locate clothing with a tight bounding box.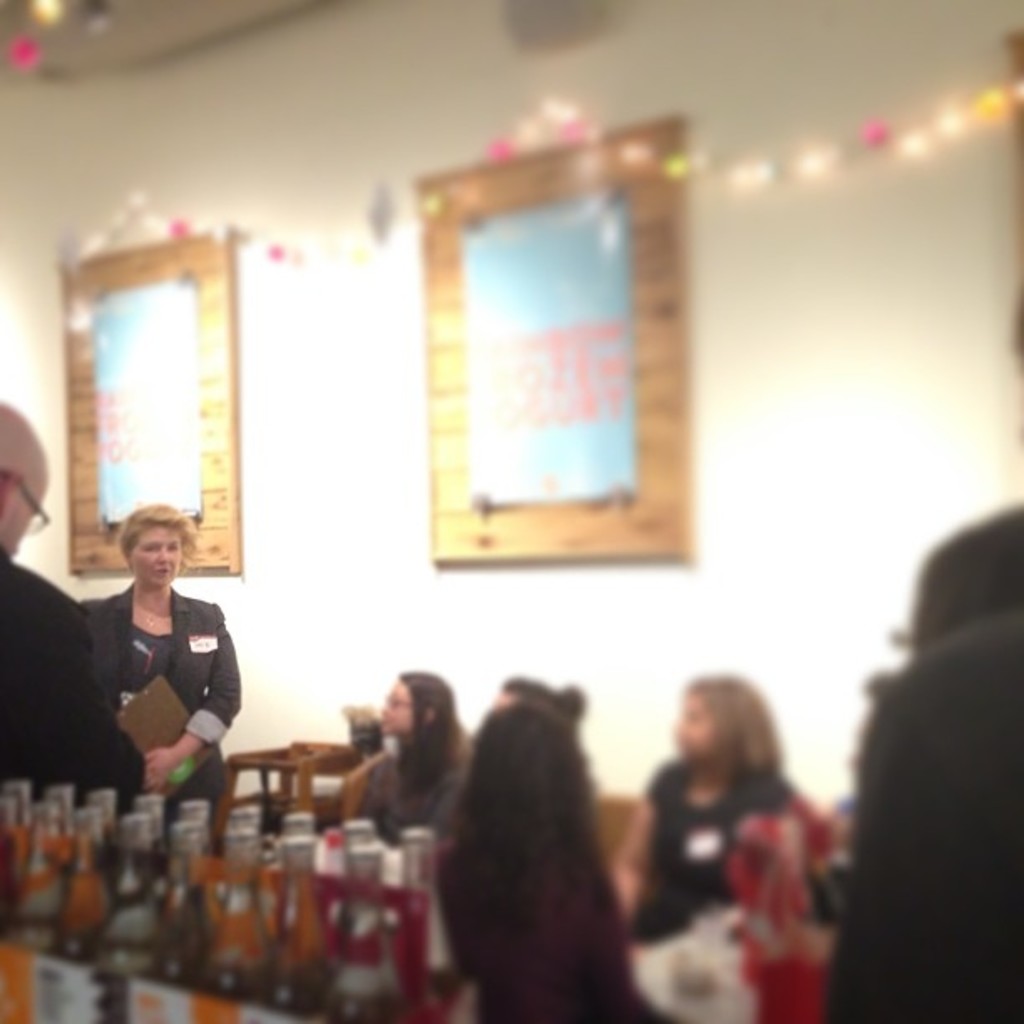
632/770/791/944.
